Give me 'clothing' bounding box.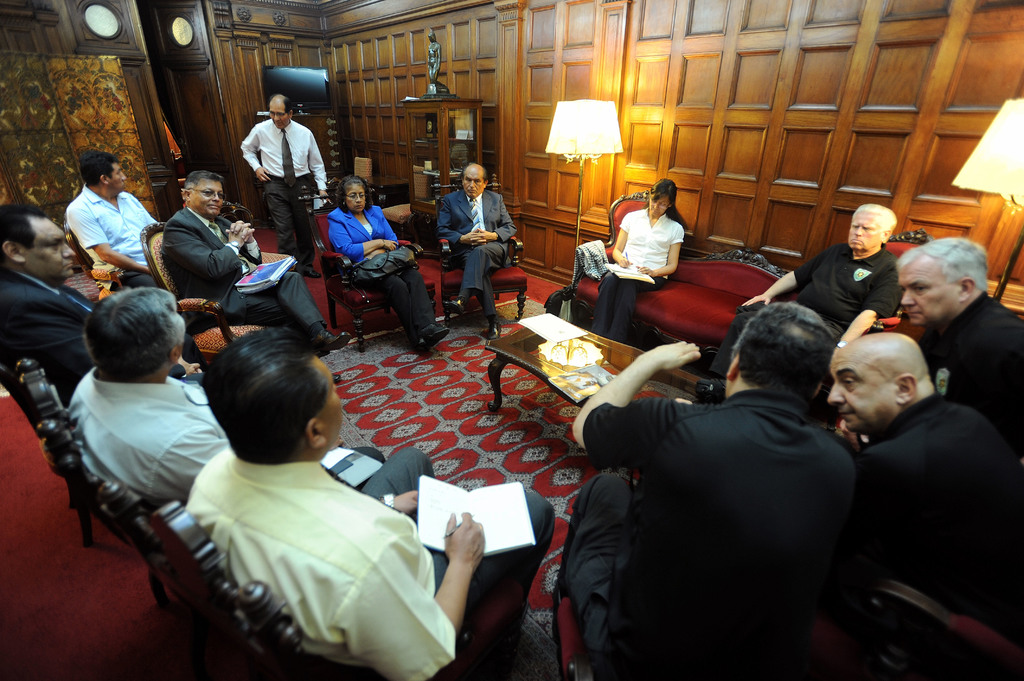
BBox(310, 207, 433, 335).
